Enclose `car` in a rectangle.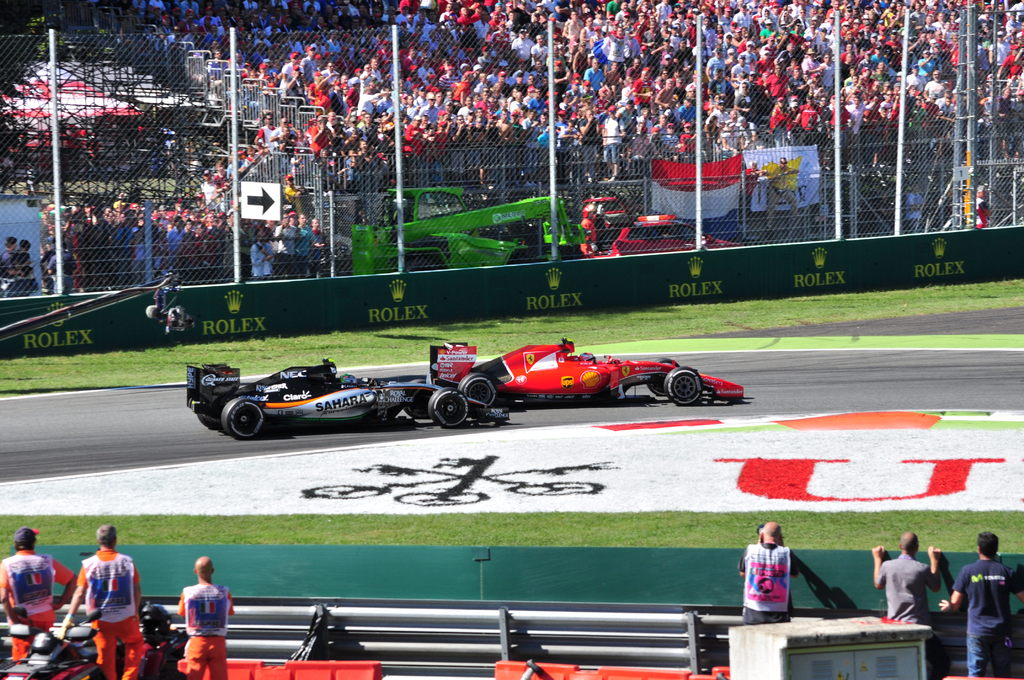
box=[184, 366, 509, 444].
